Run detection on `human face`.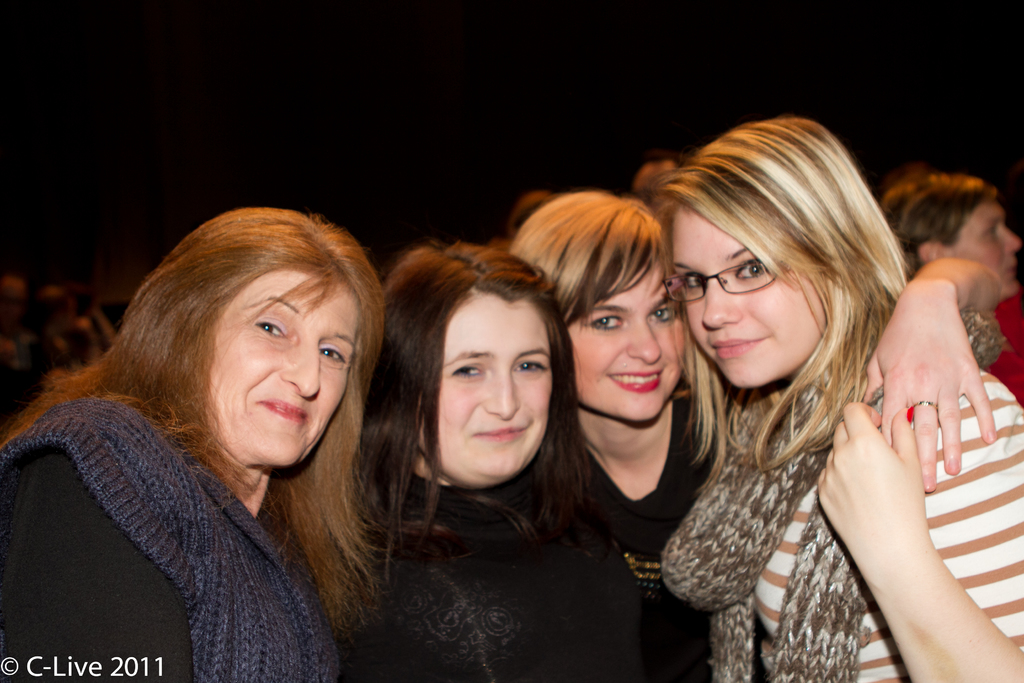
Result: 561, 247, 683, 422.
